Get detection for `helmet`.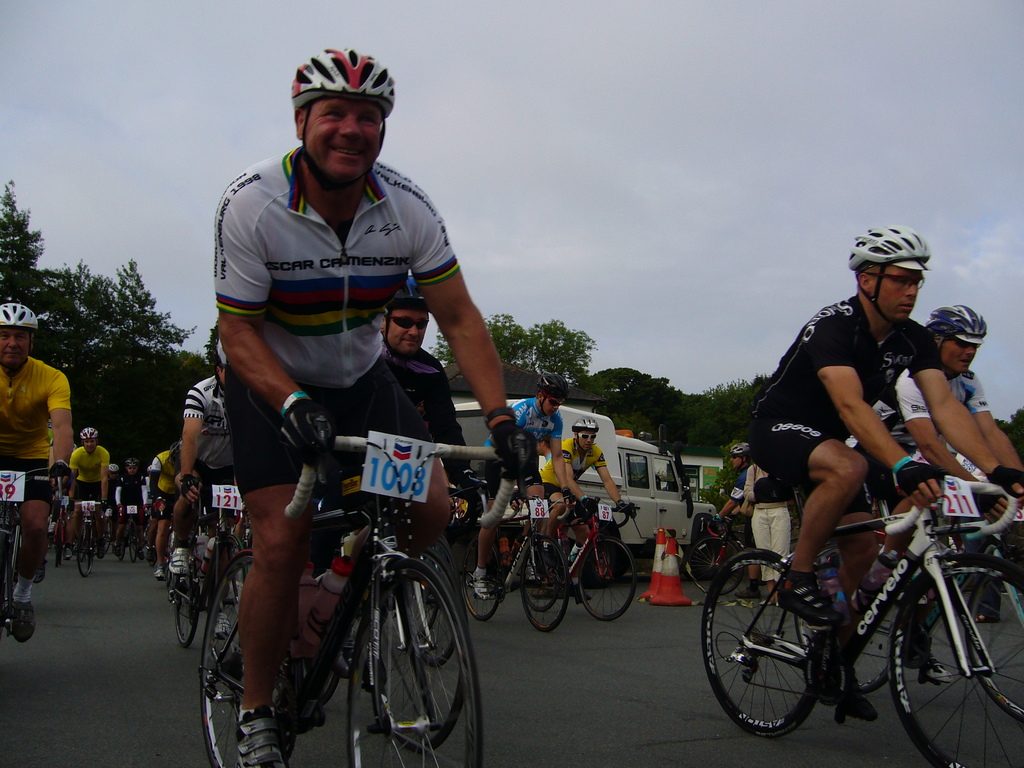
Detection: l=79, t=427, r=99, b=442.
